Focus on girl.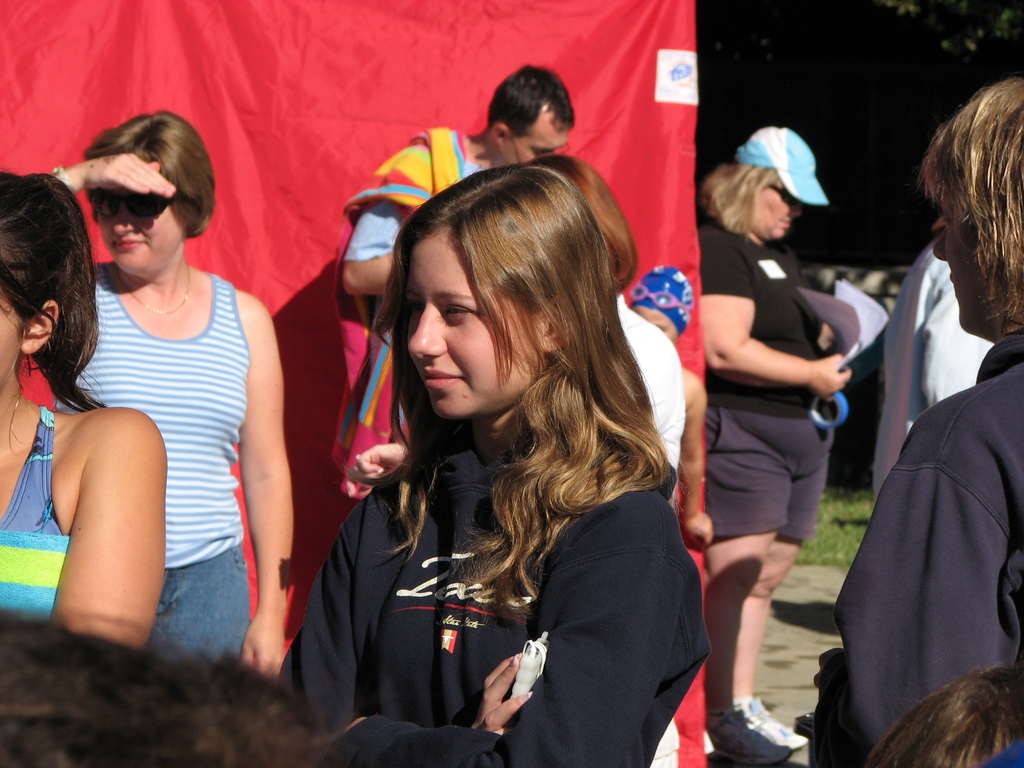
Focused at BBox(0, 172, 165, 652).
